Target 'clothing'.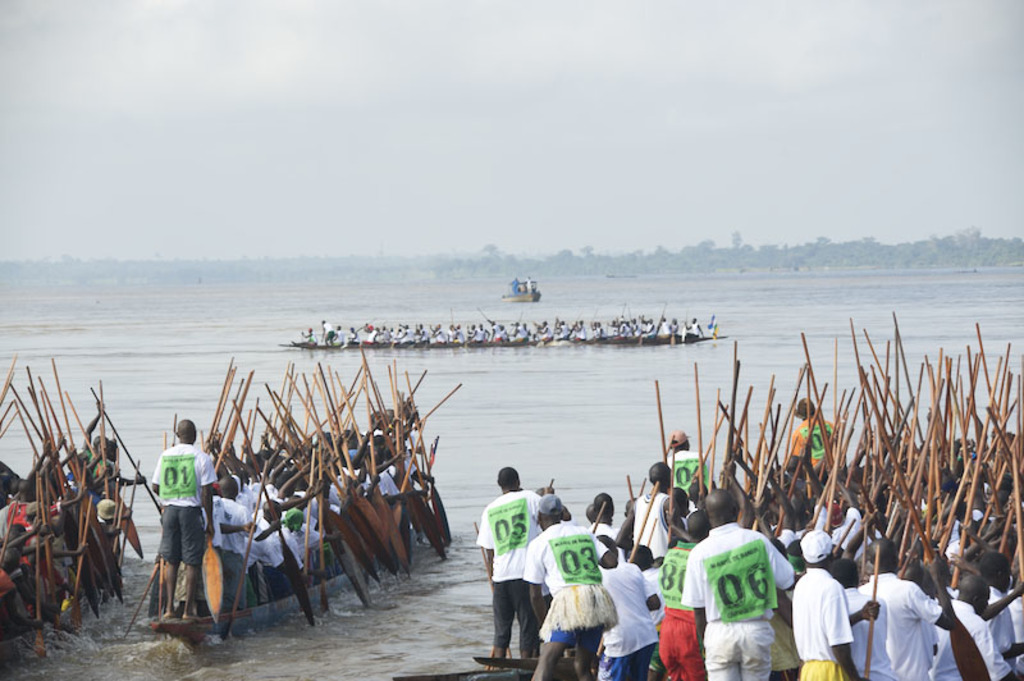
Target region: rect(918, 599, 940, 661).
